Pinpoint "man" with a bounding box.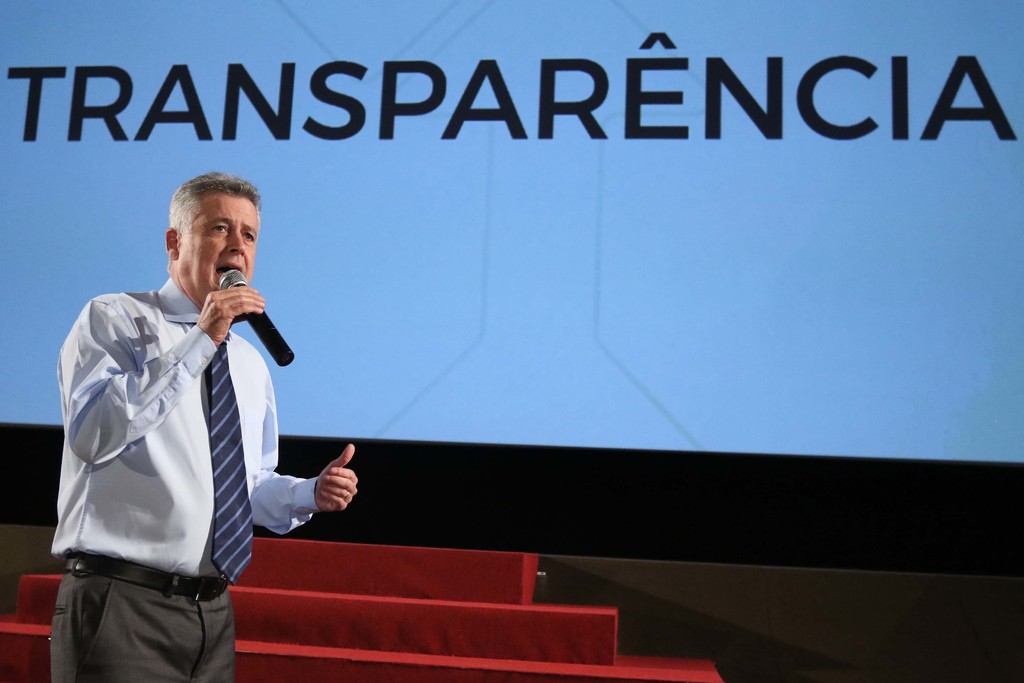
70 109 406 657.
